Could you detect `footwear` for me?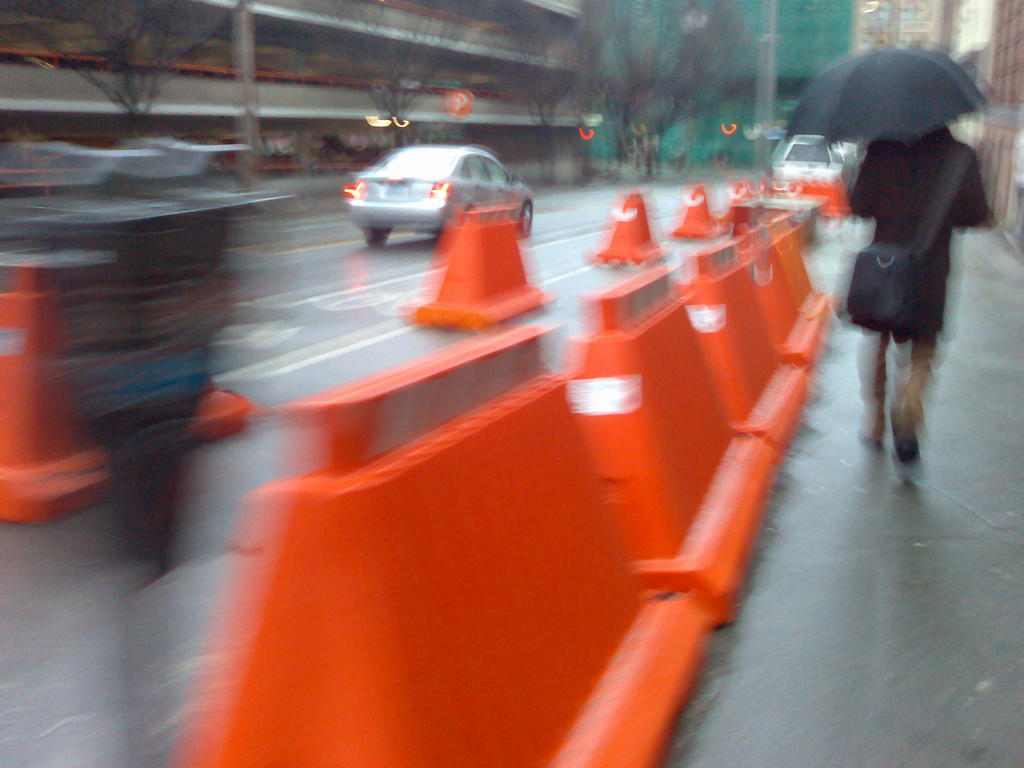
Detection result: bbox=[853, 428, 886, 451].
